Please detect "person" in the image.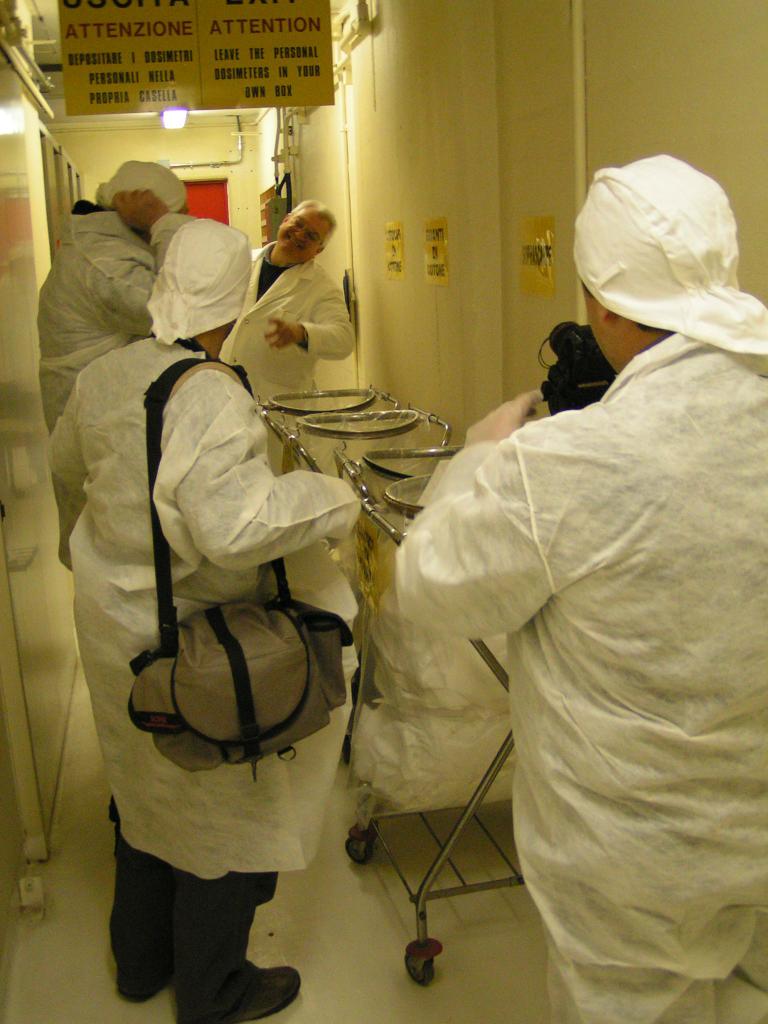
box(388, 160, 767, 1023).
